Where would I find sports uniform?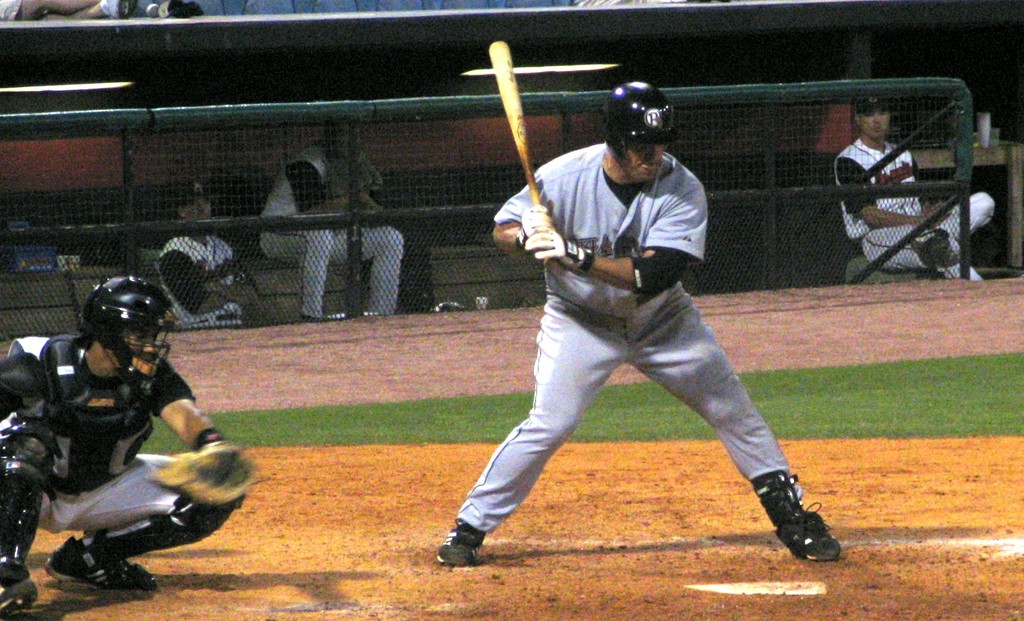
At 438, 97, 824, 564.
